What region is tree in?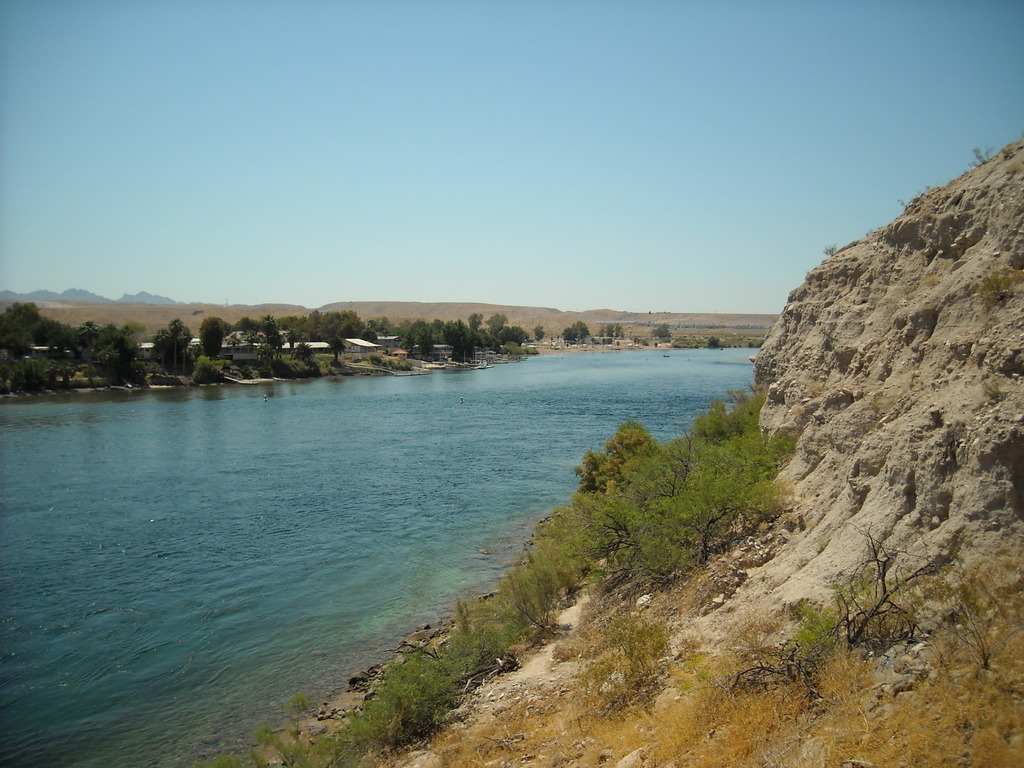
188:356:219:384.
